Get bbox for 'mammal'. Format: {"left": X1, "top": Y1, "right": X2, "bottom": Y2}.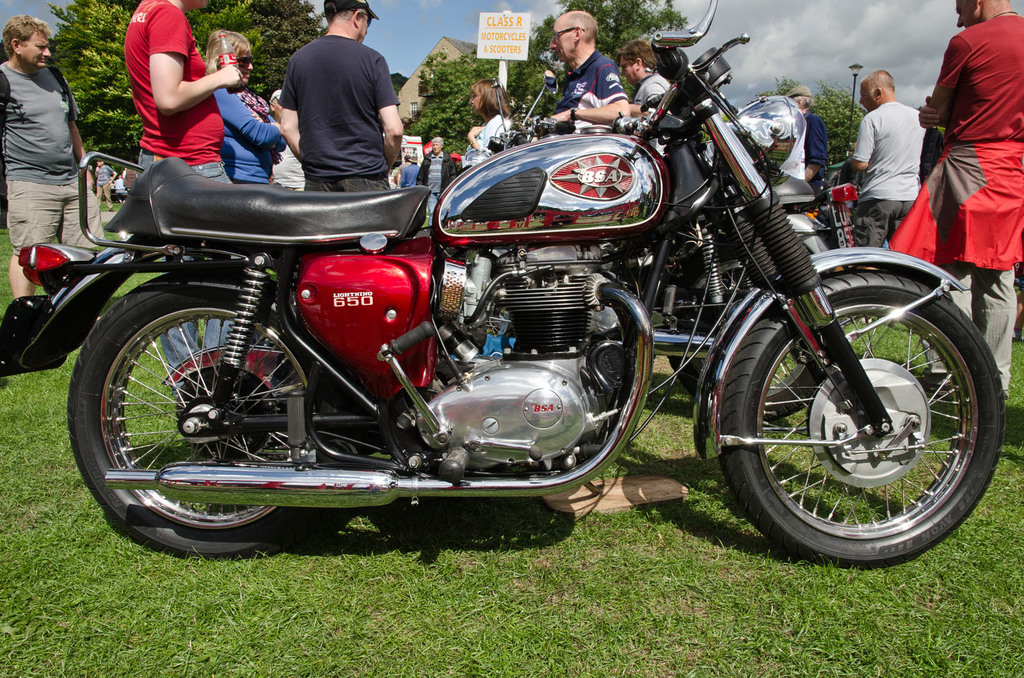
{"left": 461, "top": 76, "right": 509, "bottom": 170}.
